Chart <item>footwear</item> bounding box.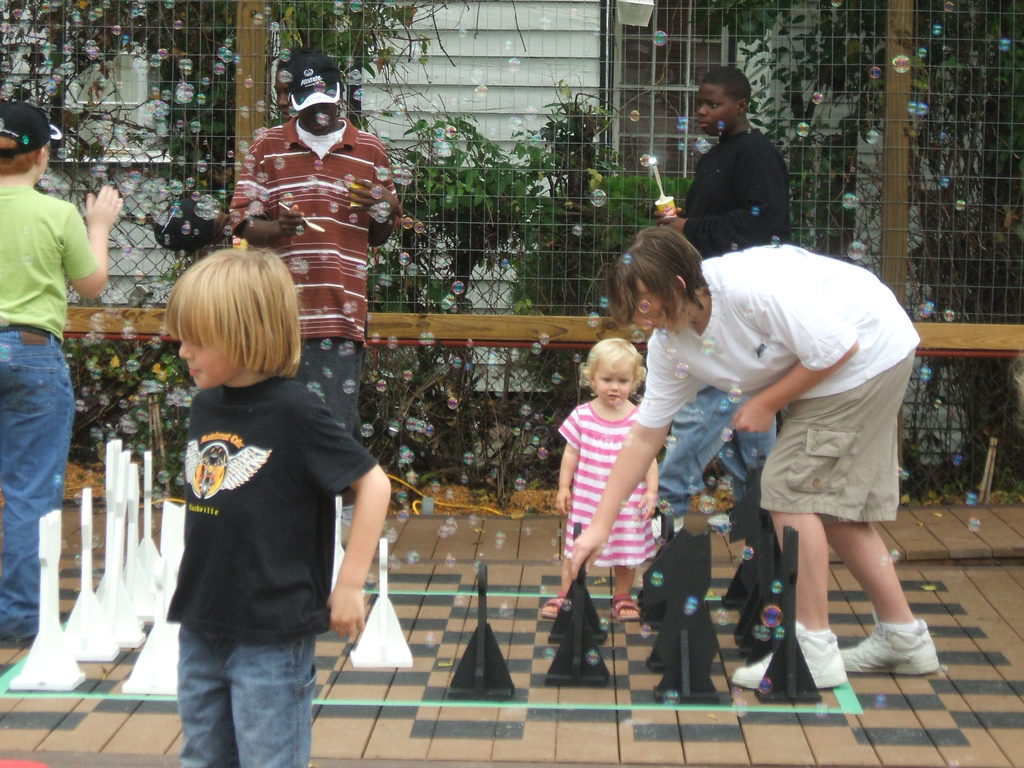
Charted: BBox(704, 502, 762, 533).
